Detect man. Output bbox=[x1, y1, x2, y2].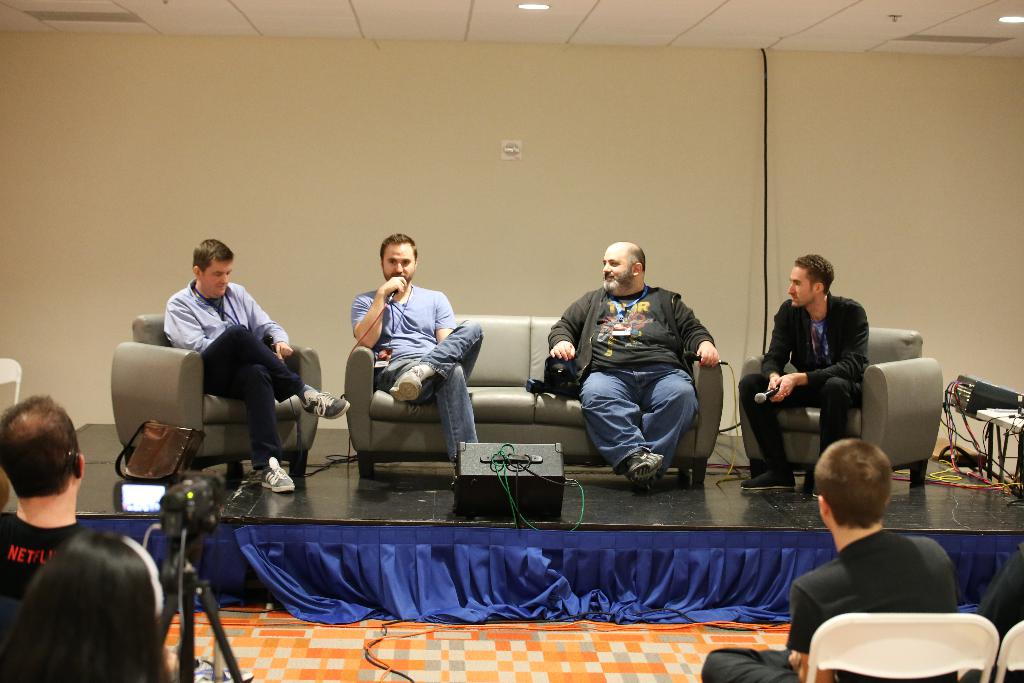
bbox=[740, 256, 871, 488].
